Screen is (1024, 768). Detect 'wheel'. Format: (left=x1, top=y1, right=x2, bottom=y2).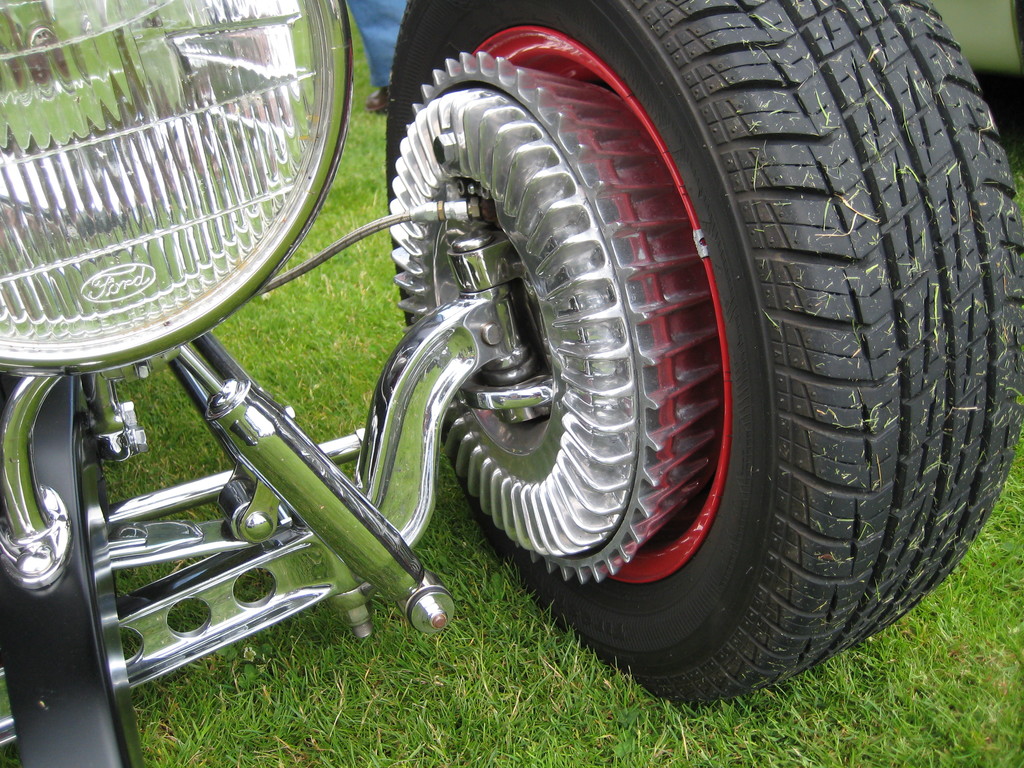
(left=392, top=0, right=1014, bottom=716).
